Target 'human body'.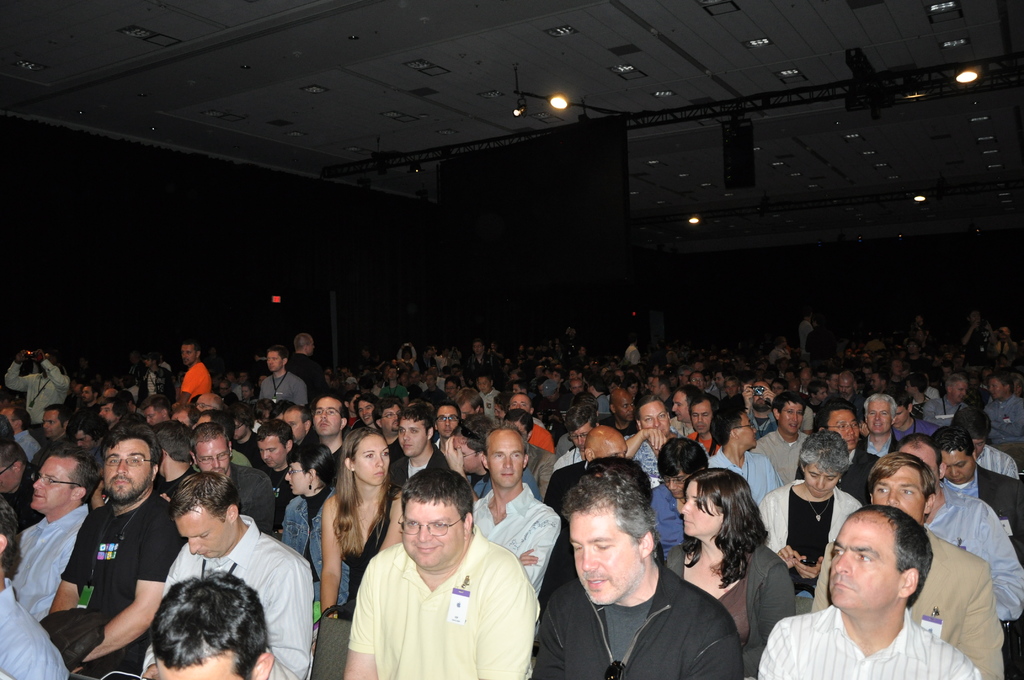
Target region: <bbox>452, 389, 481, 416</bbox>.
